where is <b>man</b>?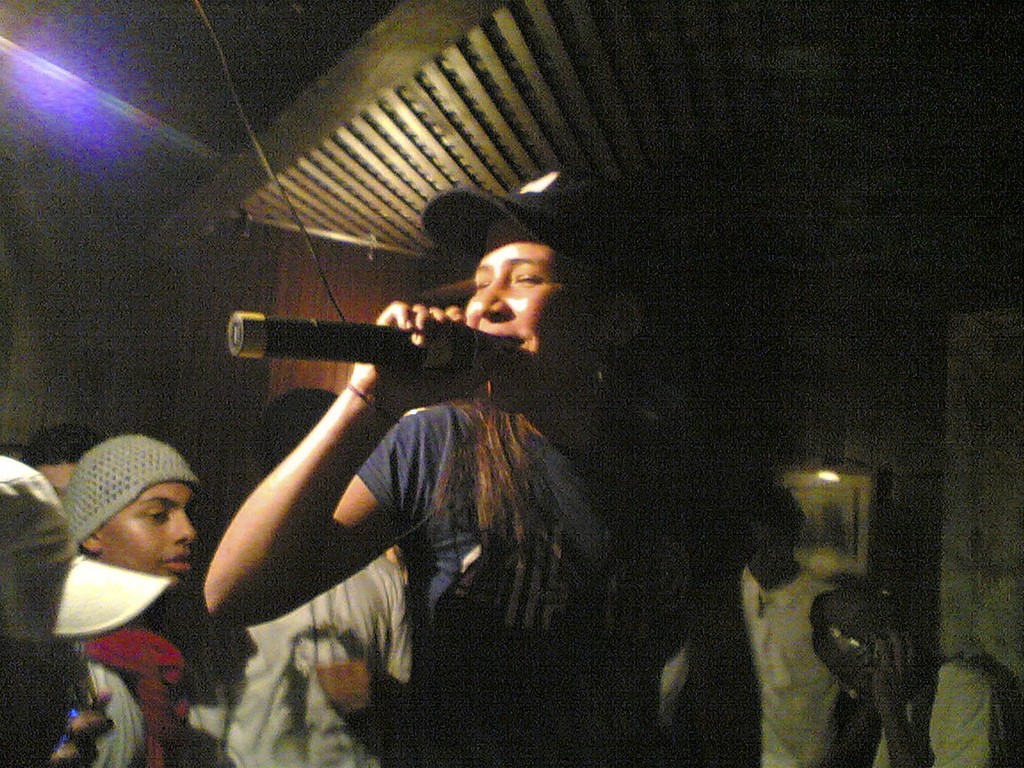
bbox=[16, 424, 101, 493].
